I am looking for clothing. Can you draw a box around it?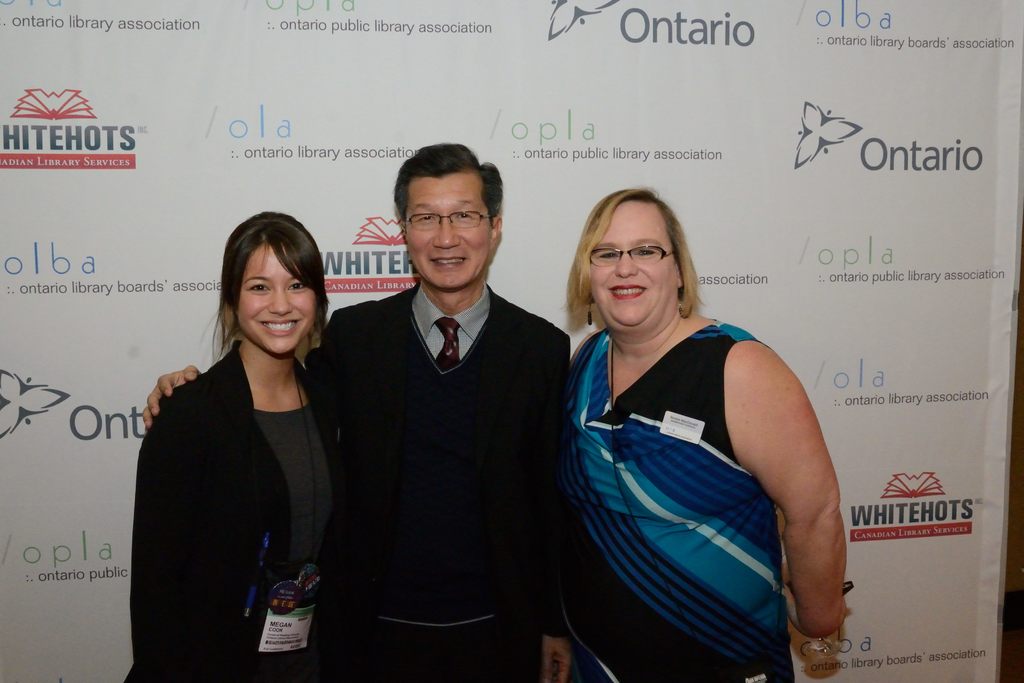
Sure, the bounding box is x1=131 y1=291 x2=371 y2=669.
